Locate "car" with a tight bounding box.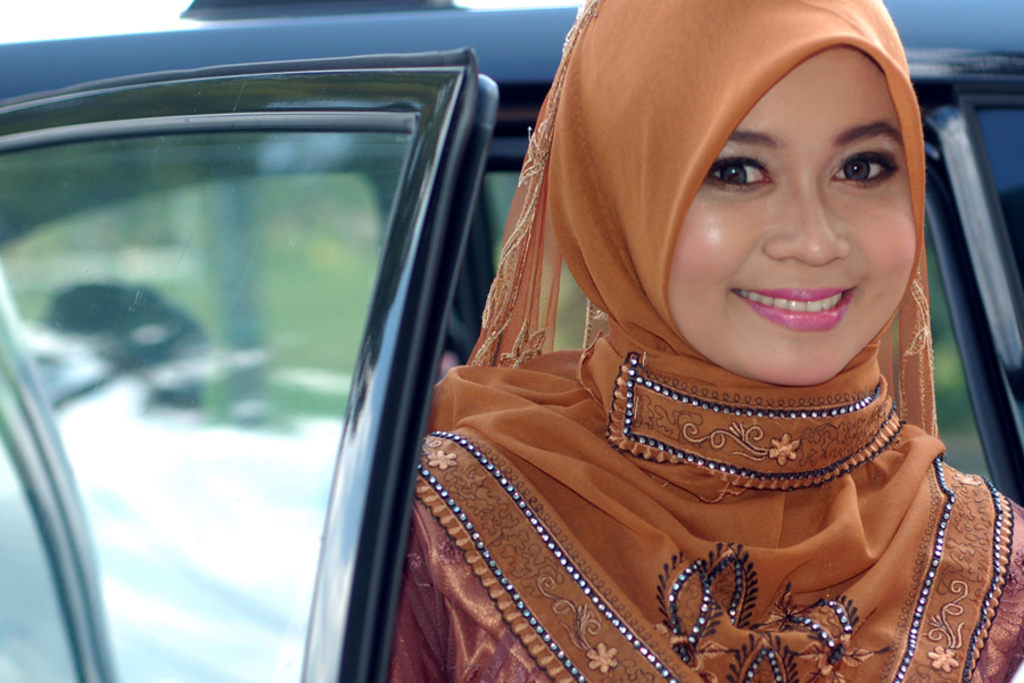
rect(0, 0, 1023, 682).
